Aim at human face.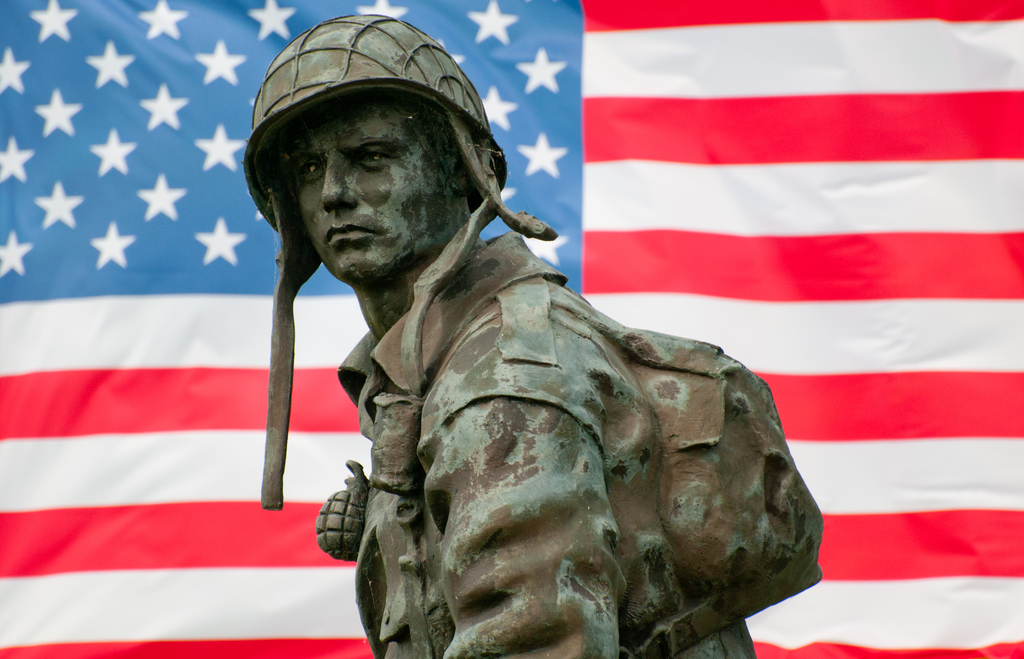
Aimed at [x1=296, y1=95, x2=438, y2=281].
